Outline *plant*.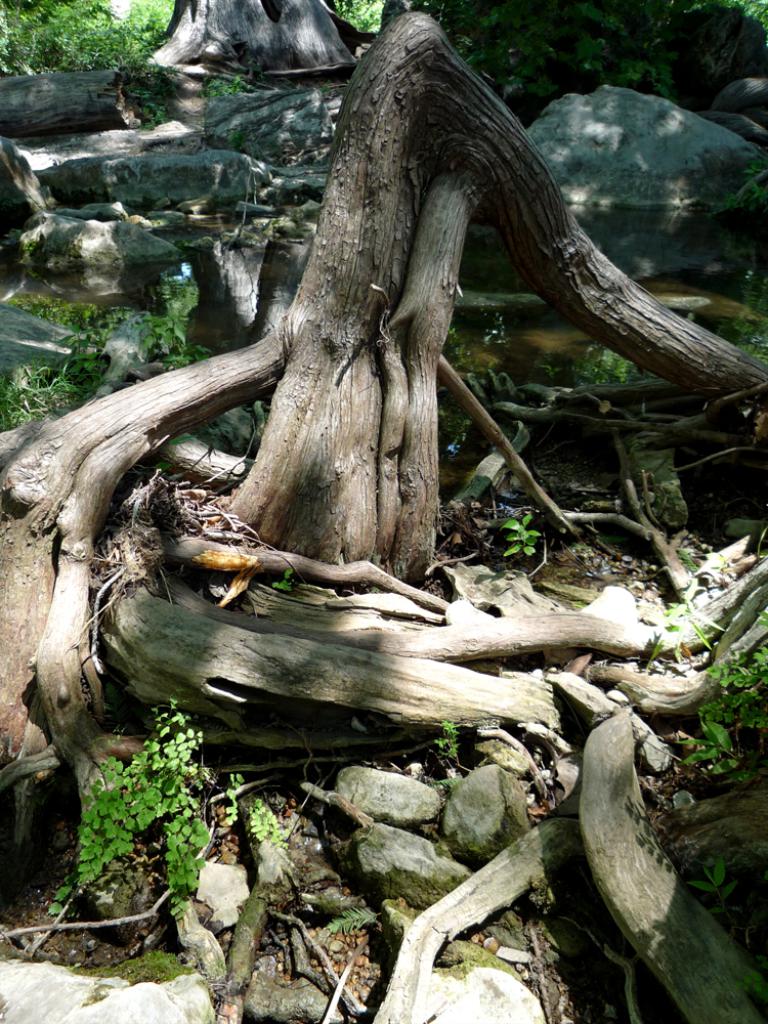
Outline: l=437, t=328, r=494, b=381.
